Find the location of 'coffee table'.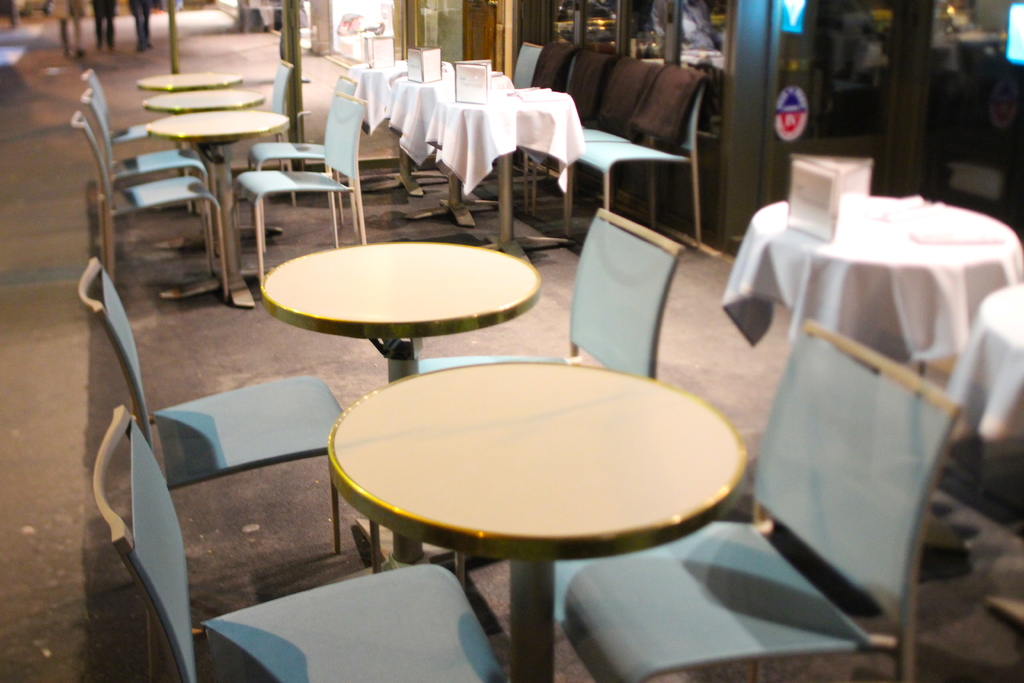
Location: (left=714, top=193, right=1023, bottom=368).
